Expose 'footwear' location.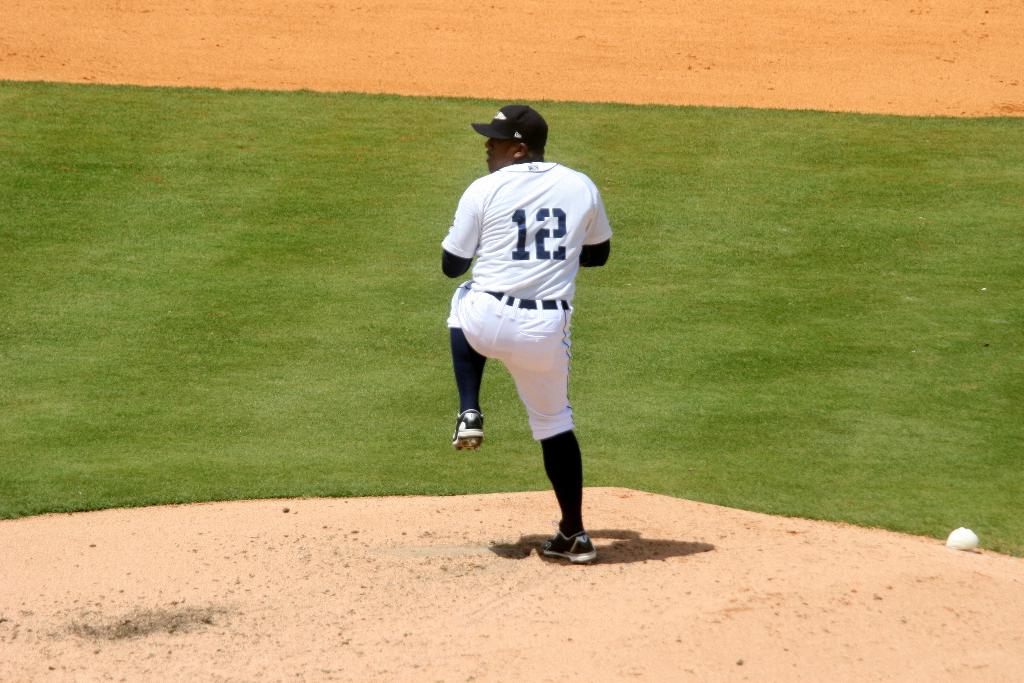
Exposed at [447,406,488,454].
